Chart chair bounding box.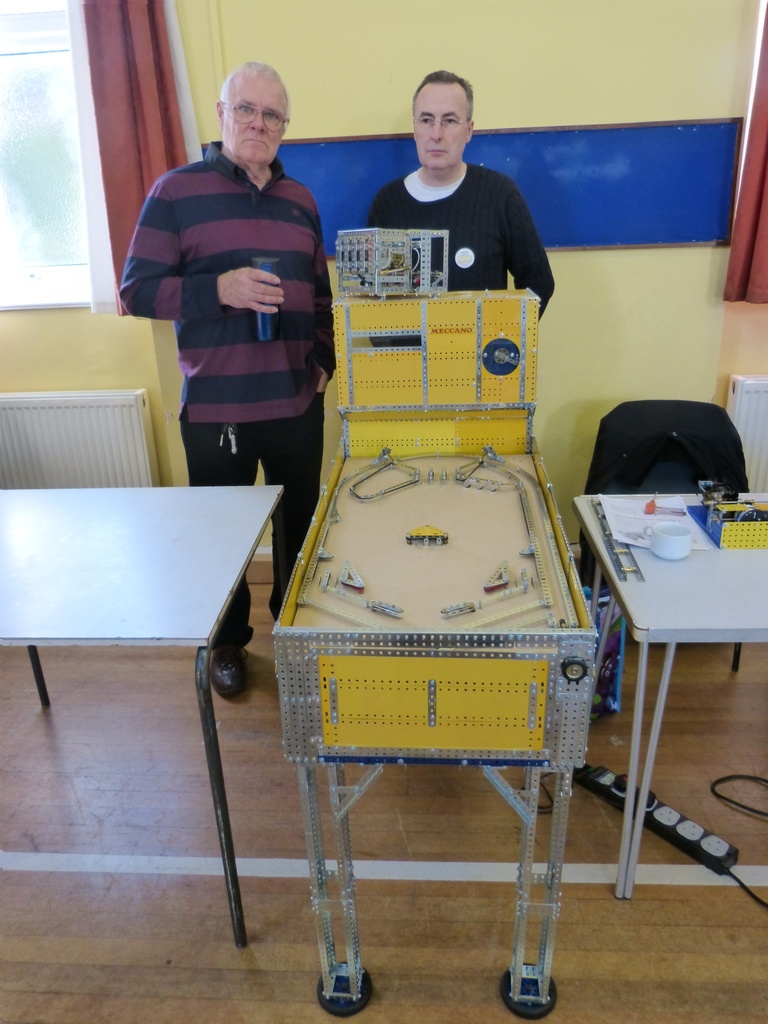
Charted: [584,394,749,675].
